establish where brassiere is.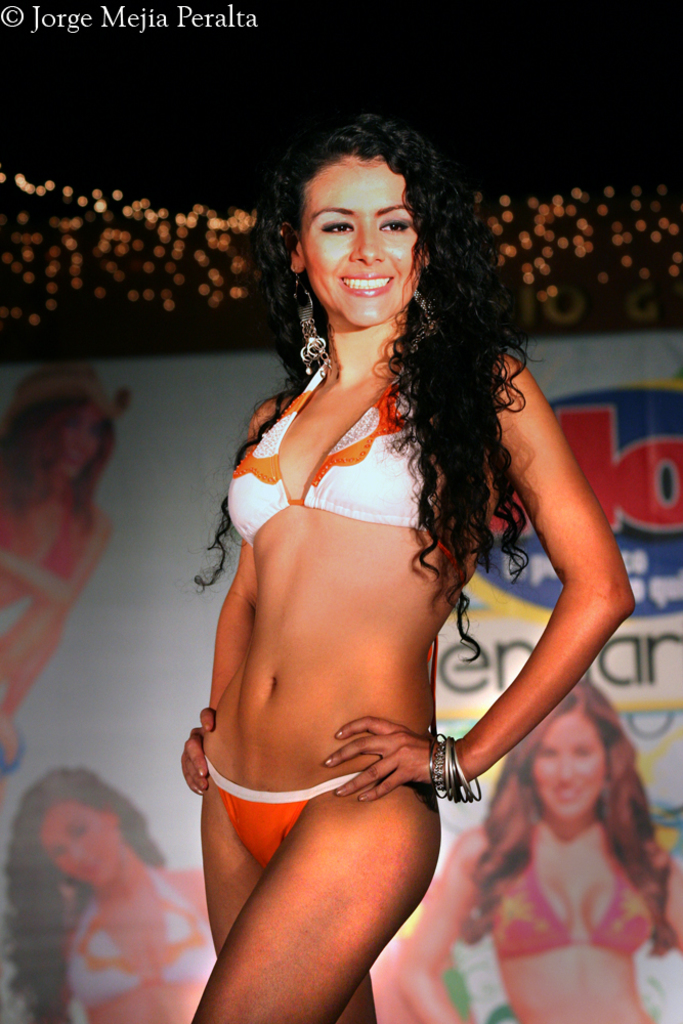
Established at 497 821 653 955.
